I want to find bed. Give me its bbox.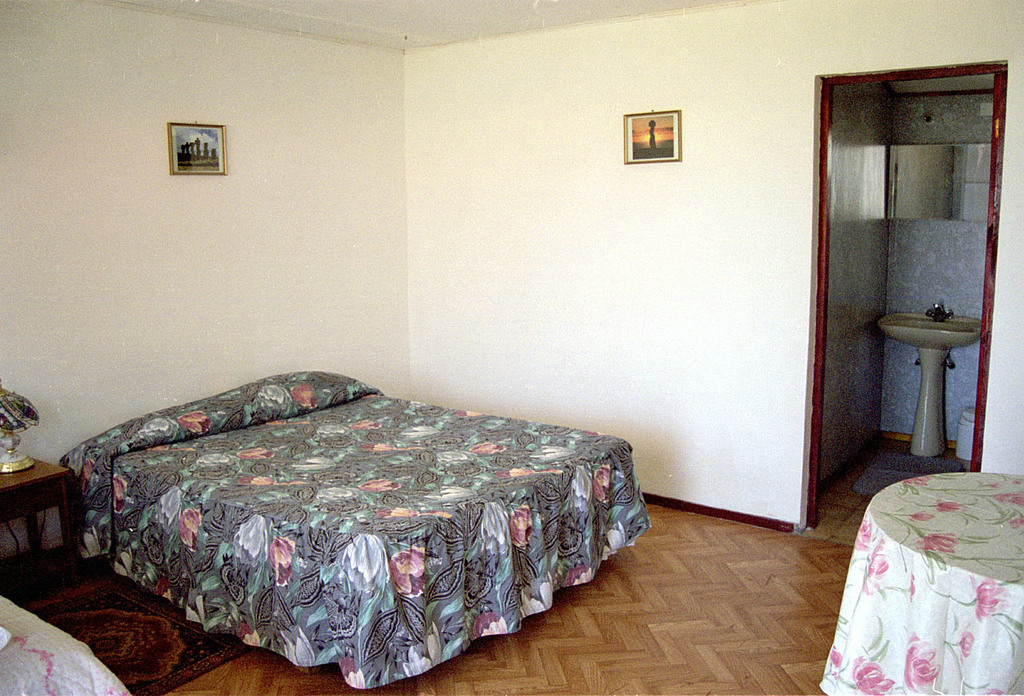
region(0, 590, 133, 695).
